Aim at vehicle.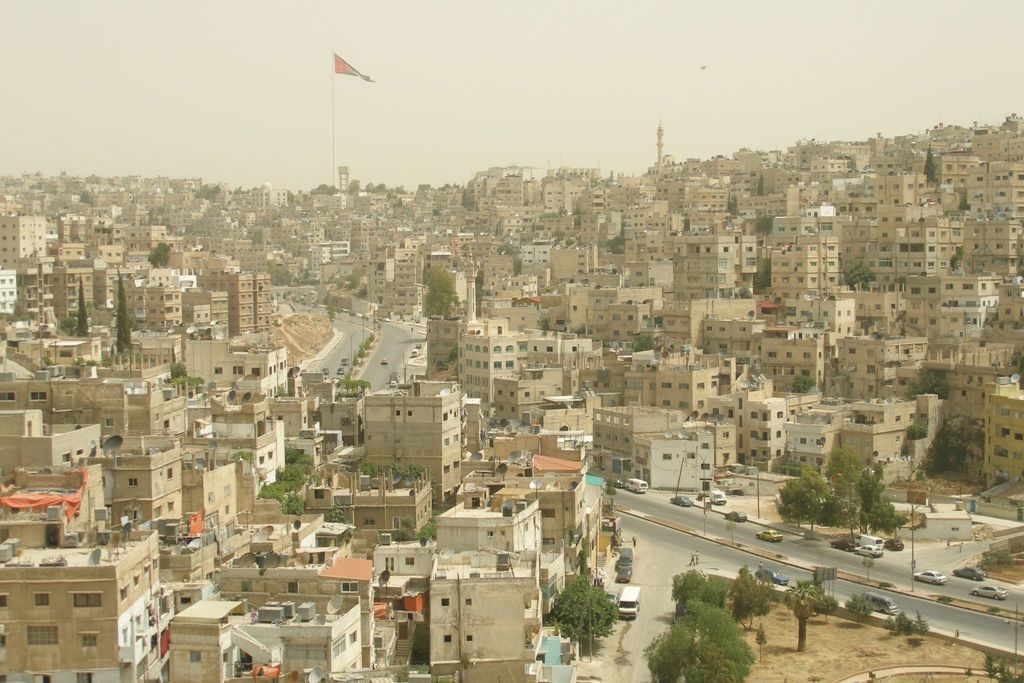
Aimed at l=623, t=476, r=648, b=495.
